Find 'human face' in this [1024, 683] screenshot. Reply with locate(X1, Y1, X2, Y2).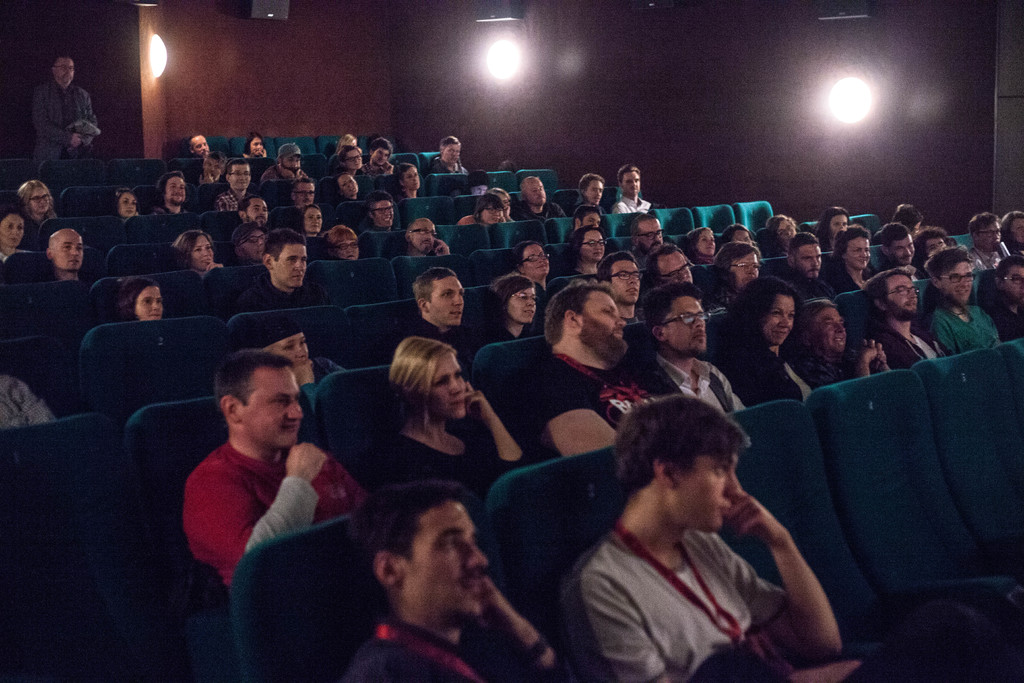
locate(663, 293, 706, 355).
